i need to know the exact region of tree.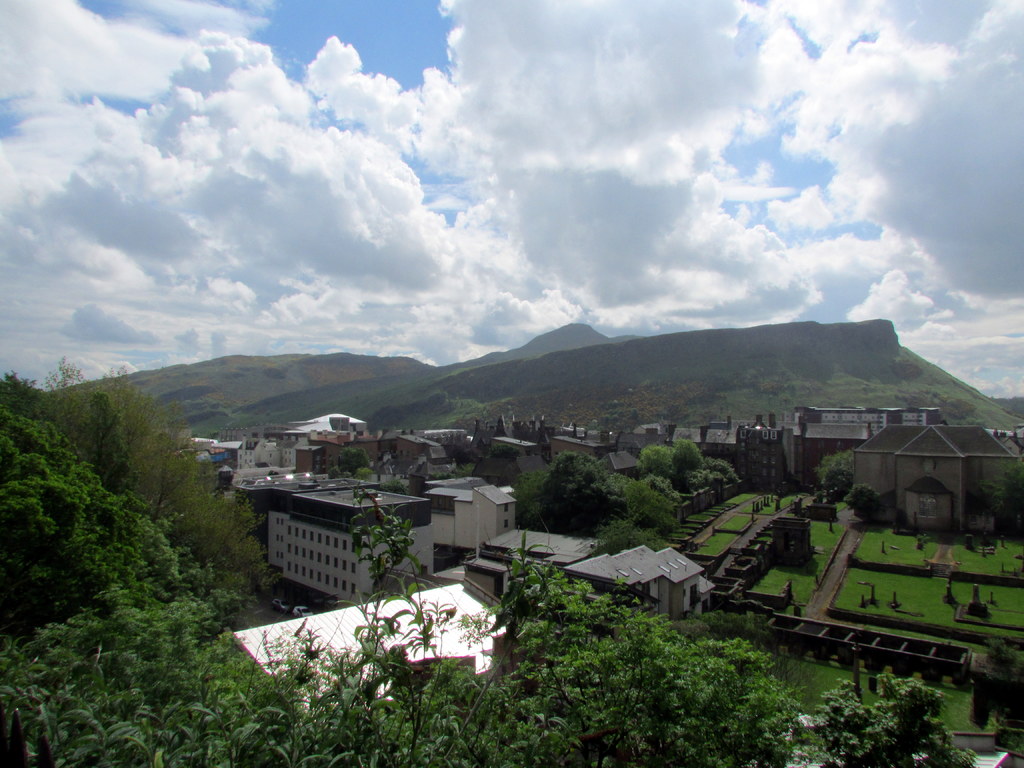
Region: [0, 406, 106, 543].
